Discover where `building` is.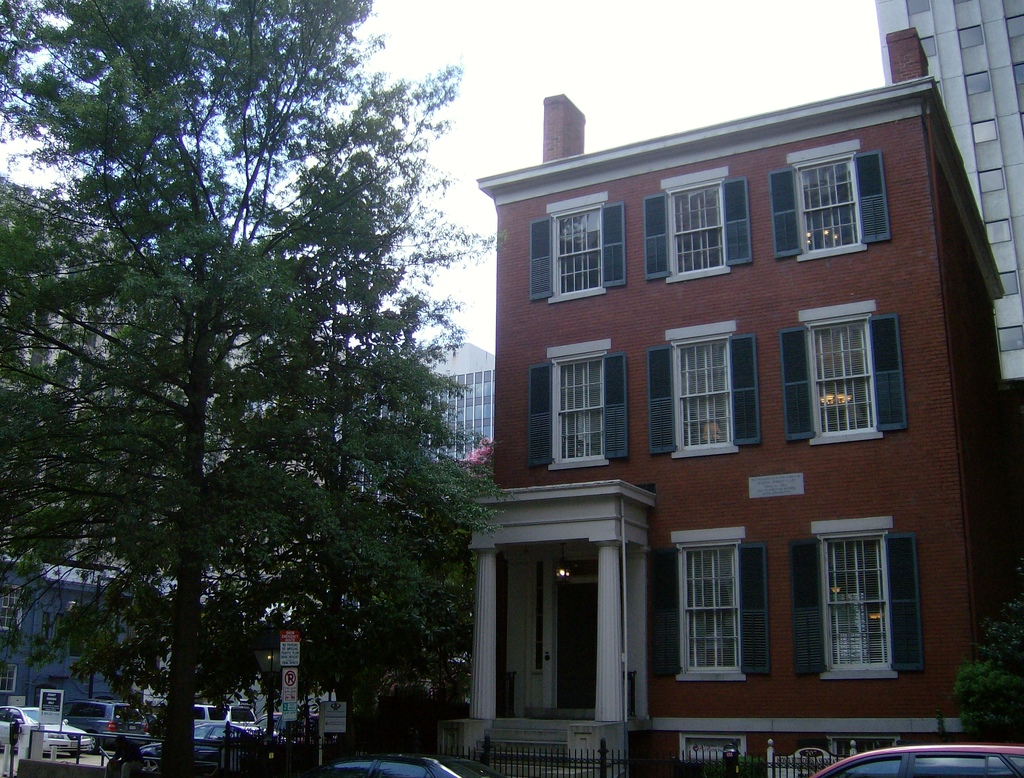
Discovered at locate(355, 372, 495, 505).
